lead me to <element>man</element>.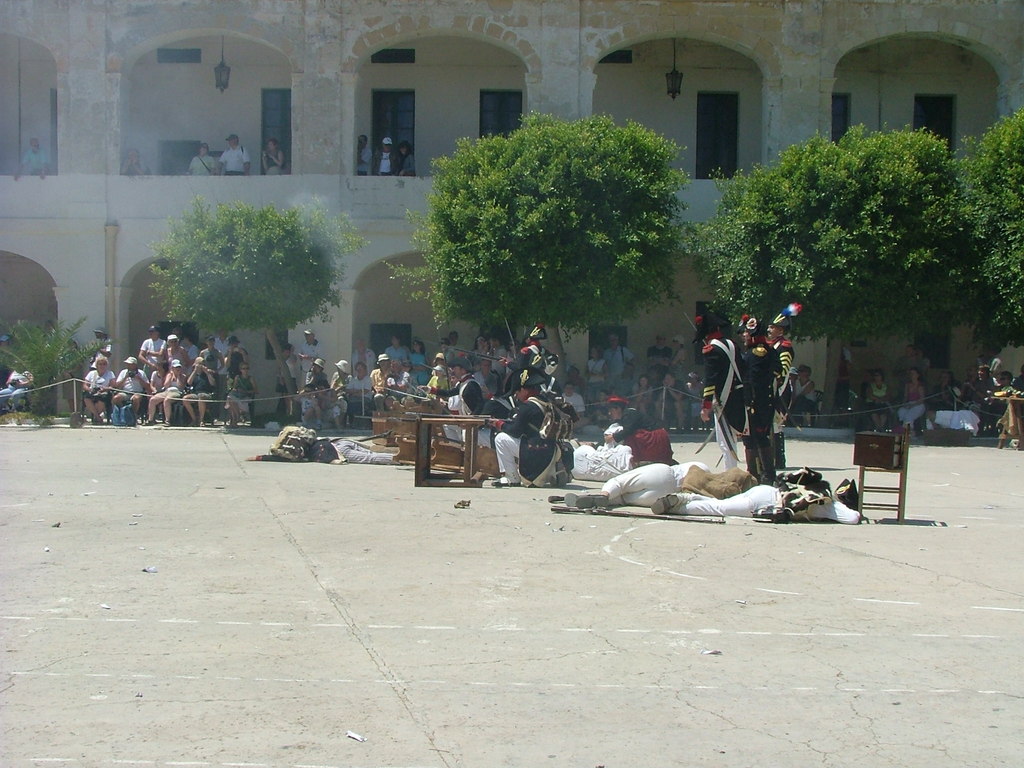
Lead to BBox(104, 354, 158, 417).
